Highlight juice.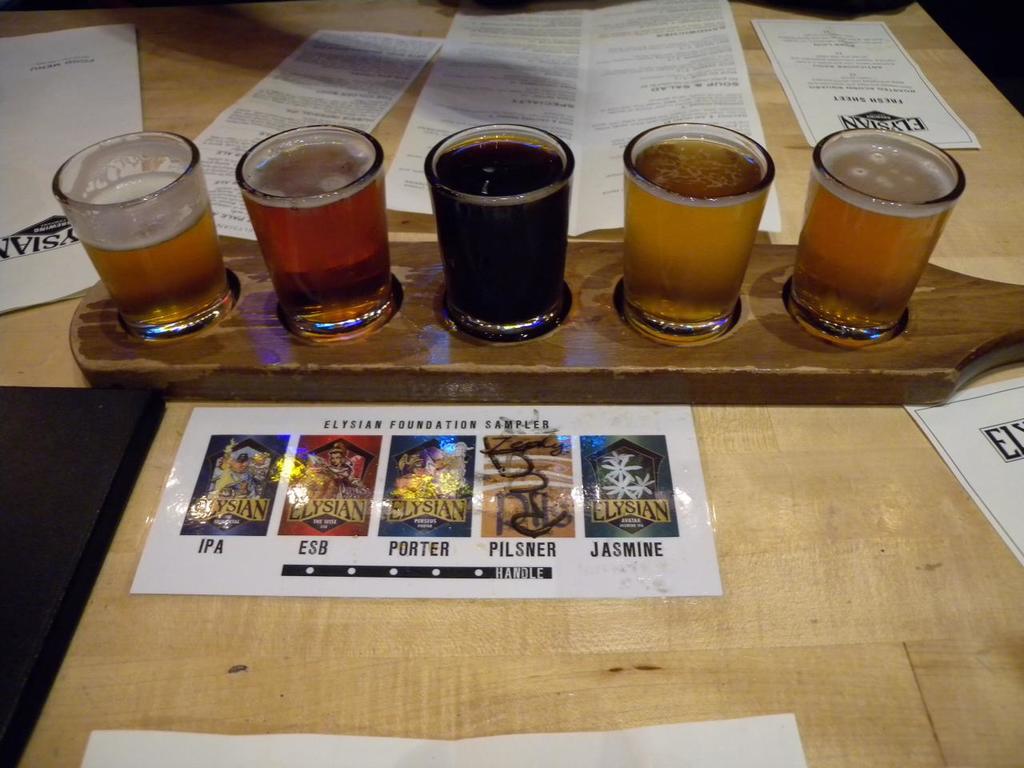
Highlighted region: <box>619,128,782,306</box>.
